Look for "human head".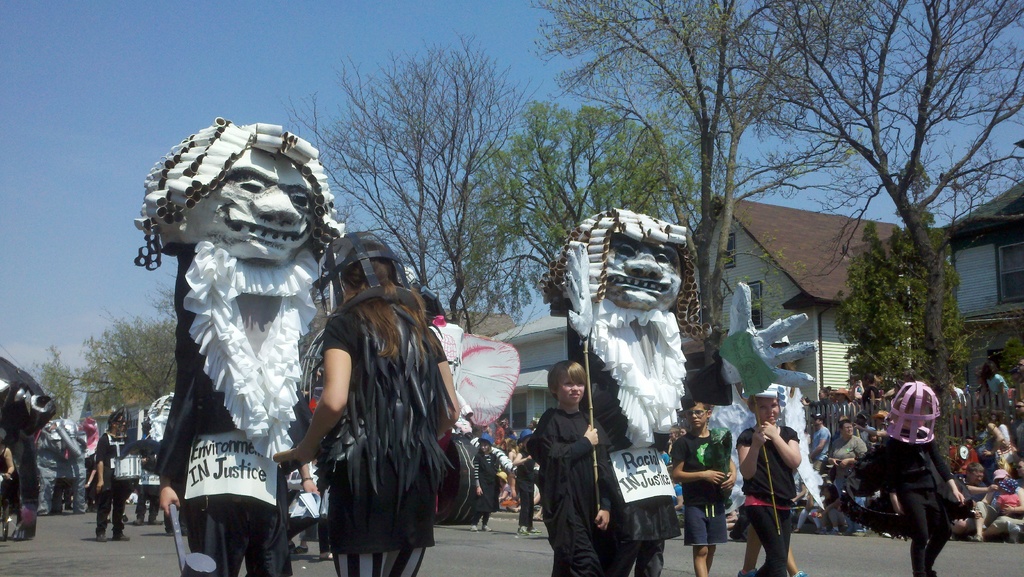
Found: [991, 466, 1010, 482].
